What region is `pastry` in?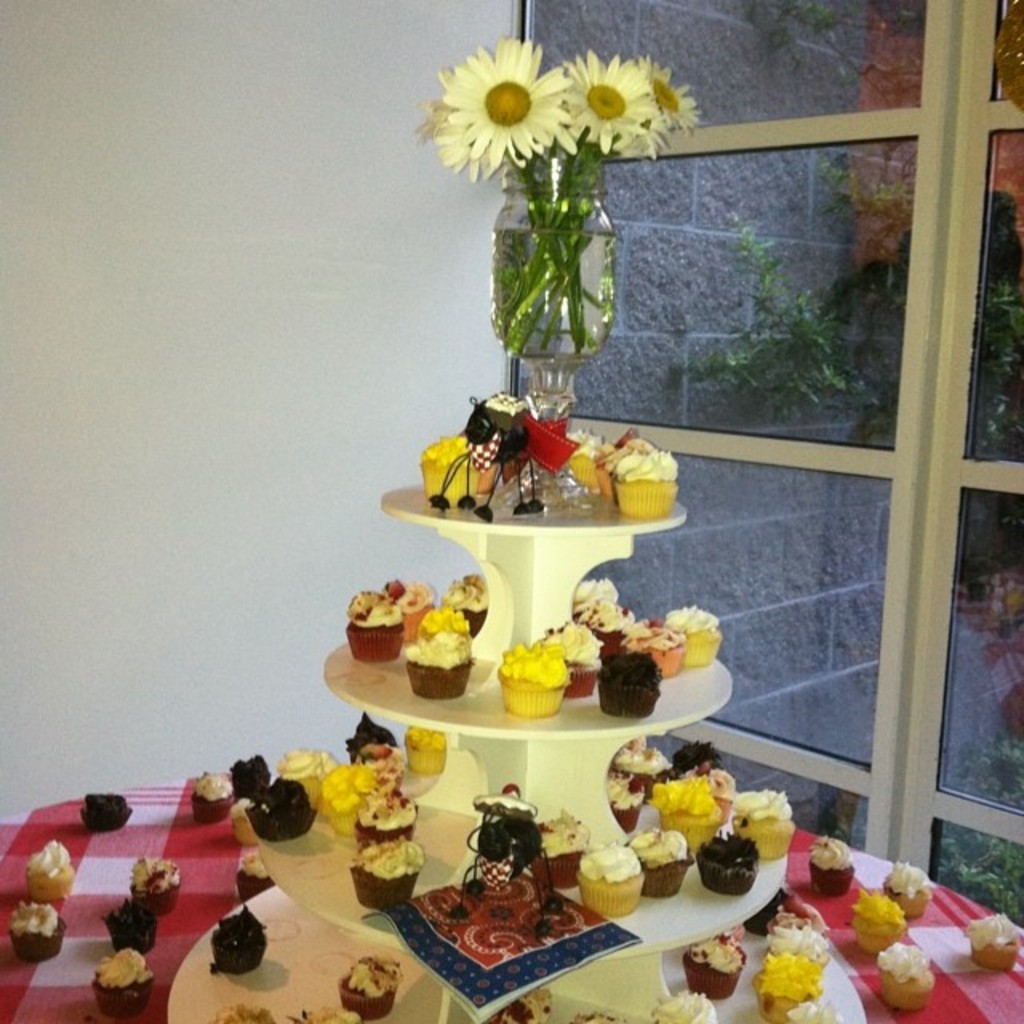
detection(13, 902, 61, 960).
